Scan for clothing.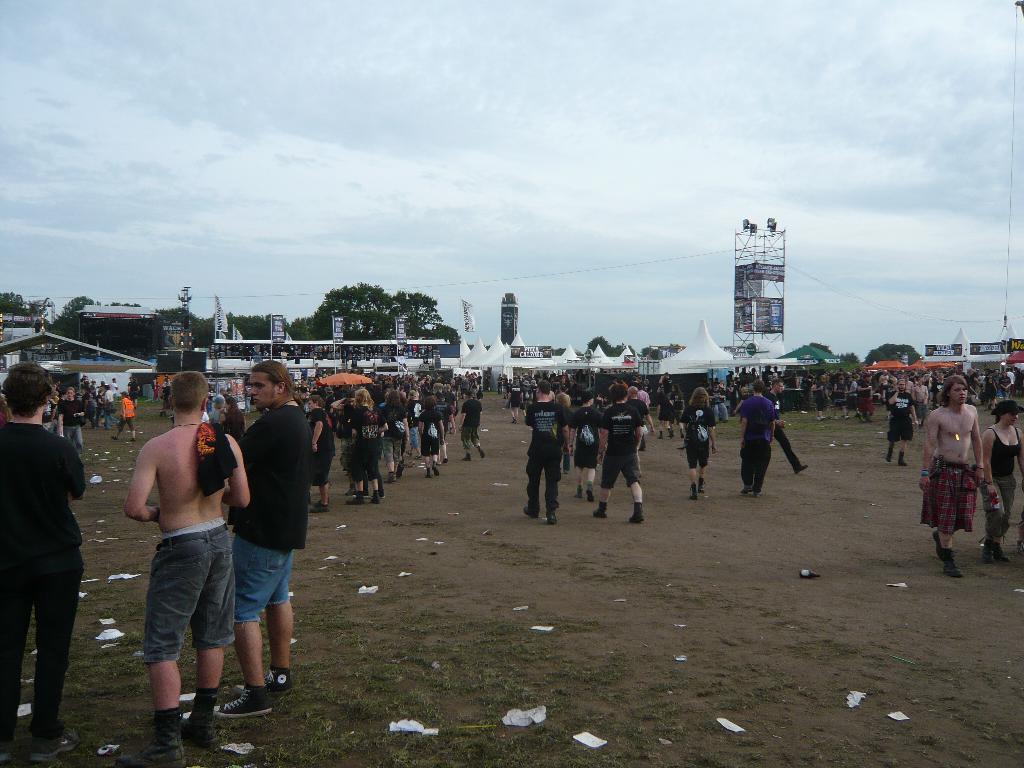
Scan result: bbox=(682, 403, 717, 467).
